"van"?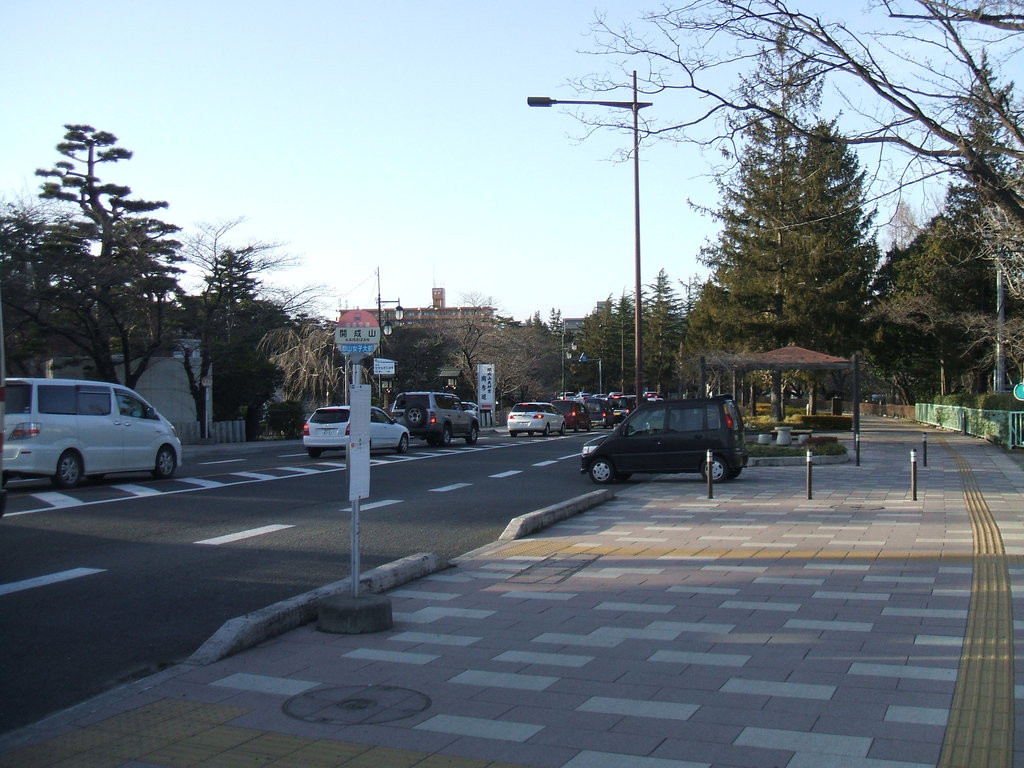
(1,374,184,490)
